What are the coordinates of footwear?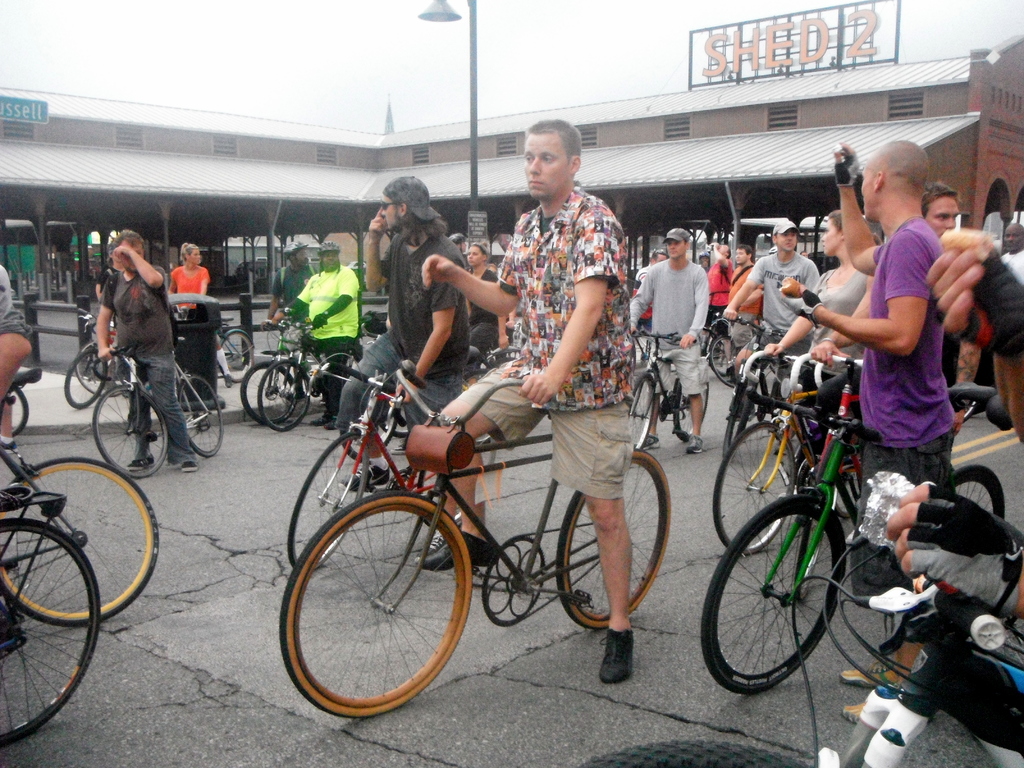
l=0, t=440, r=18, b=452.
